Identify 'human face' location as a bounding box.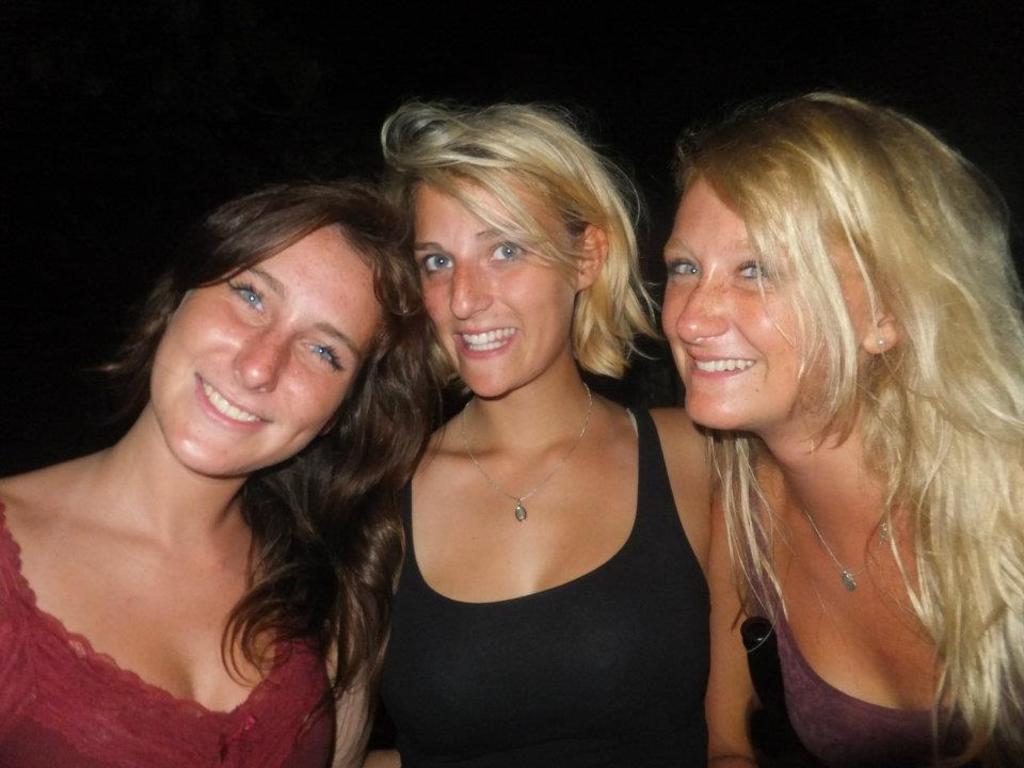
415/170/577/396.
